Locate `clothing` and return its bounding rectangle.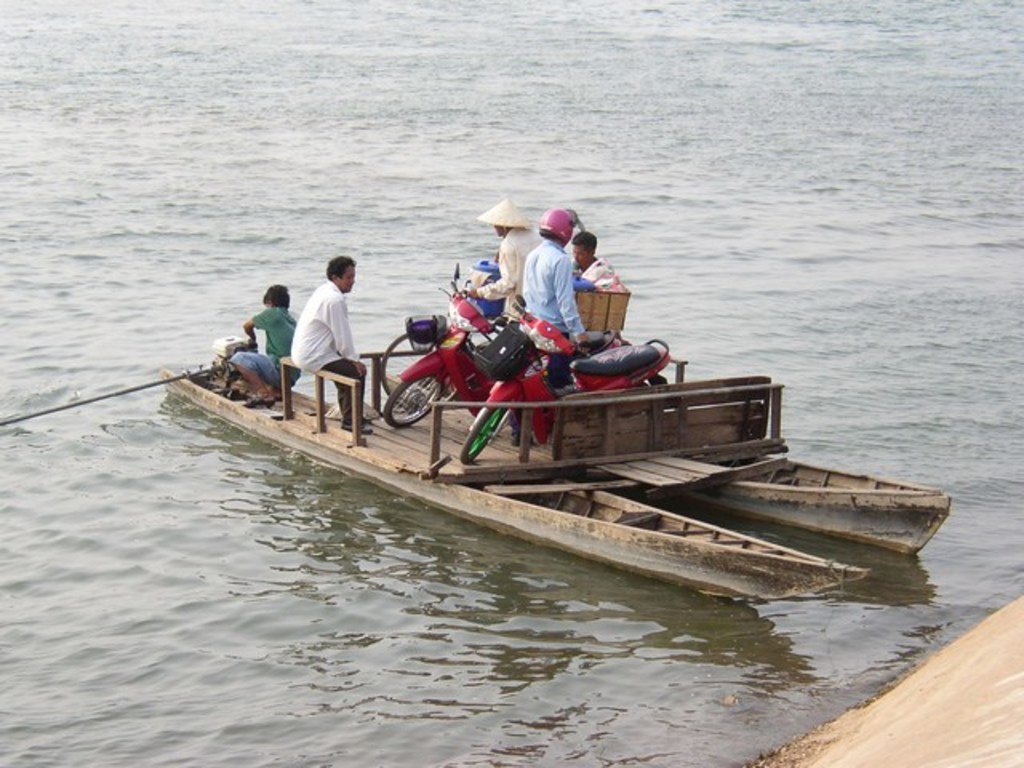
locate(522, 230, 579, 344).
